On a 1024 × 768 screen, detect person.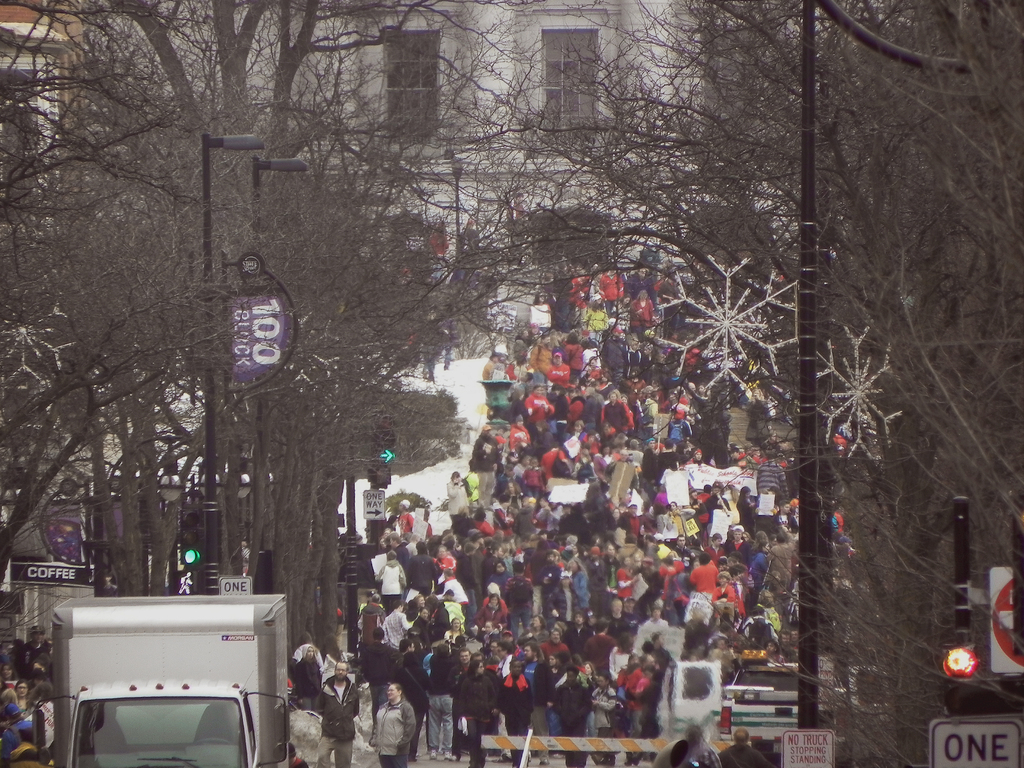
box(302, 260, 852, 767).
